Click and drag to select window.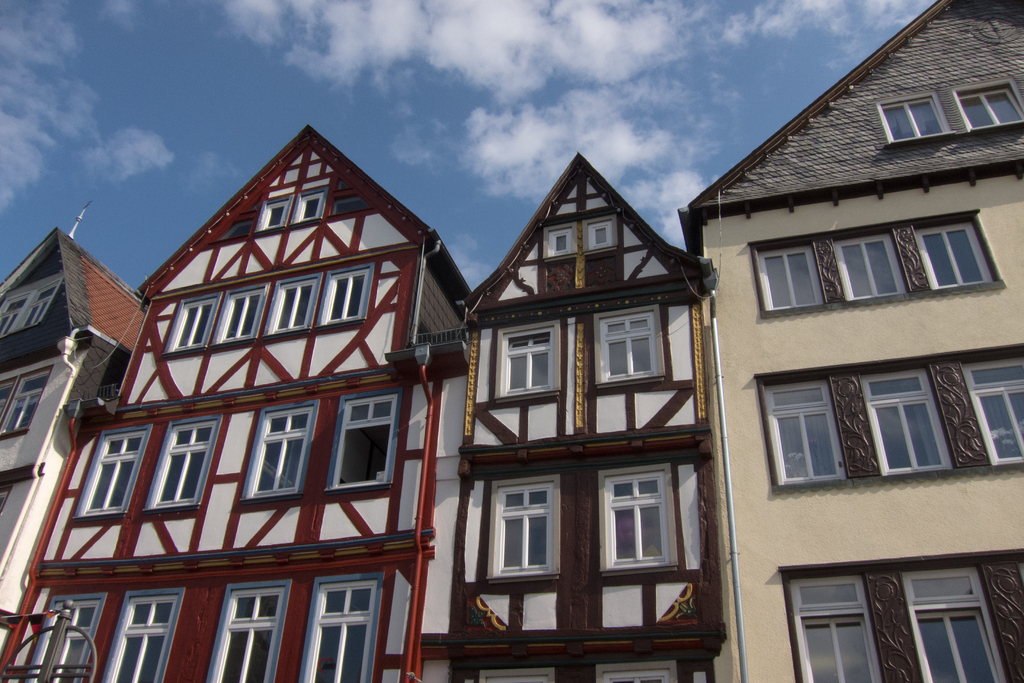
Selection: [844, 232, 905, 295].
